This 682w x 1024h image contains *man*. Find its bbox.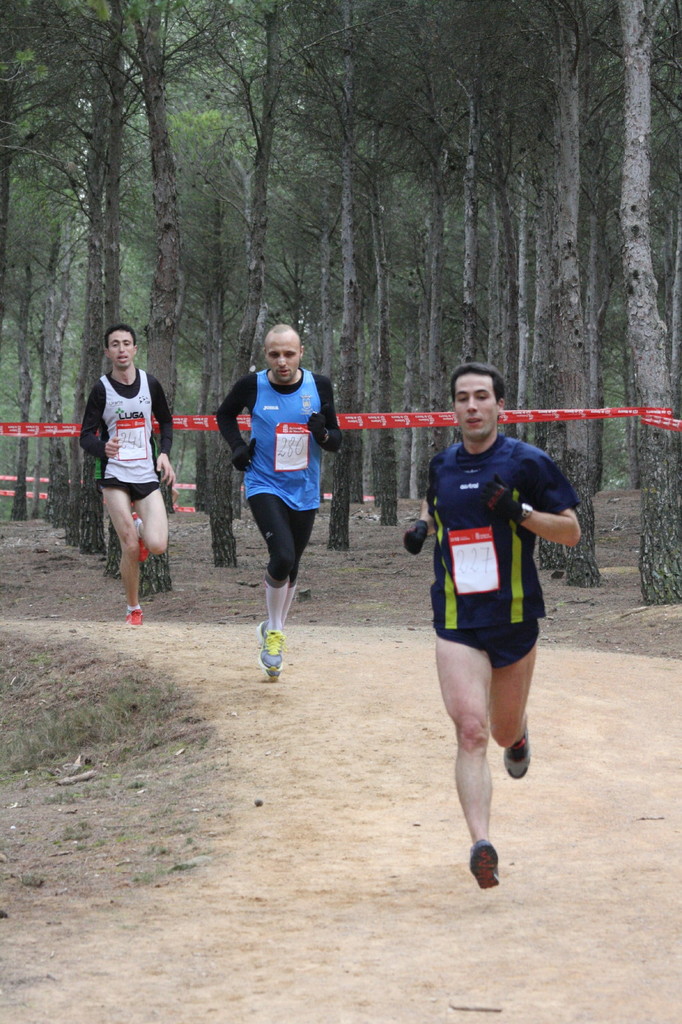
detection(81, 326, 172, 629).
